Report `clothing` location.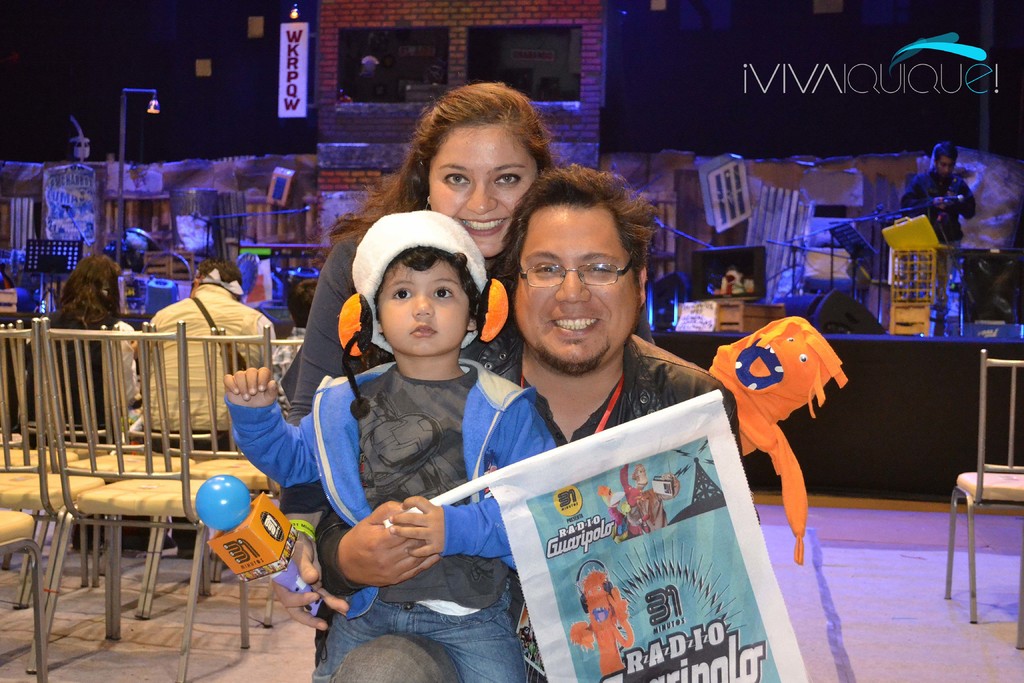
Report: pyautogui.locateOnScreen(264, 328, 310, 378).
